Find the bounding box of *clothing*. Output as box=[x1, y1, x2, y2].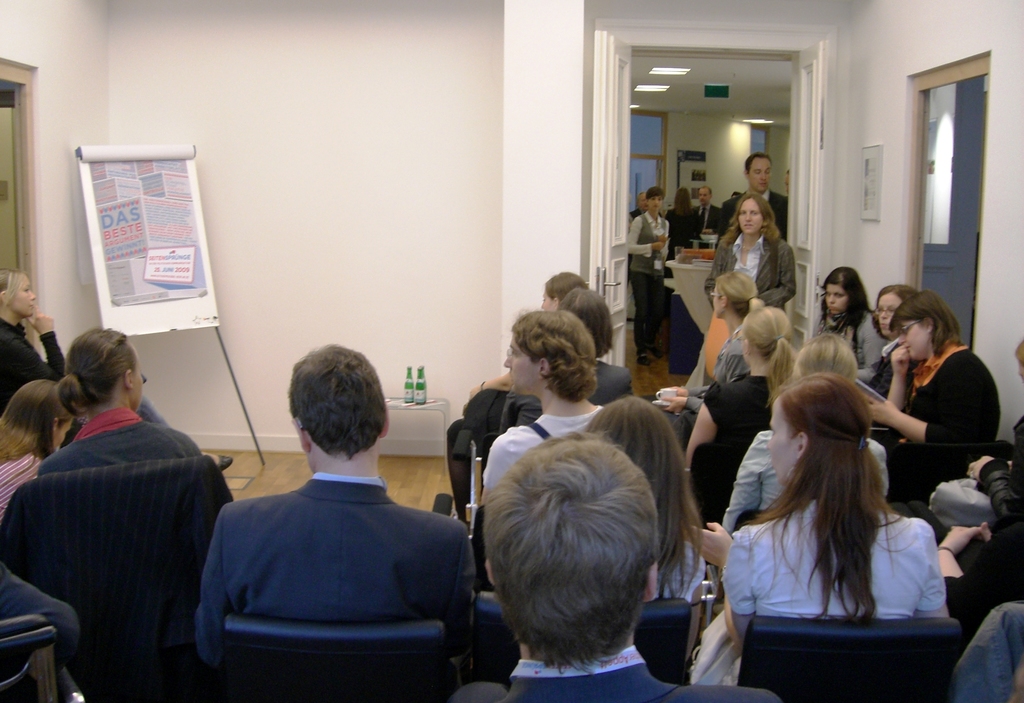
box=[707, 370, 791, 500].
